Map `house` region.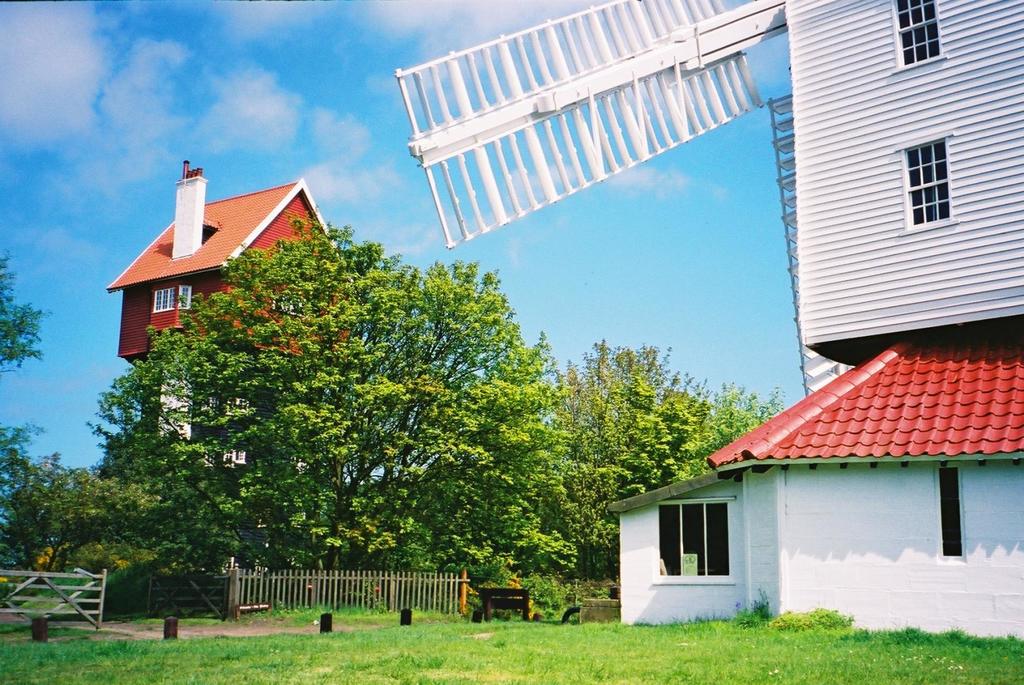
Mapped to <region>610, 0, 1023, 639</region>.
